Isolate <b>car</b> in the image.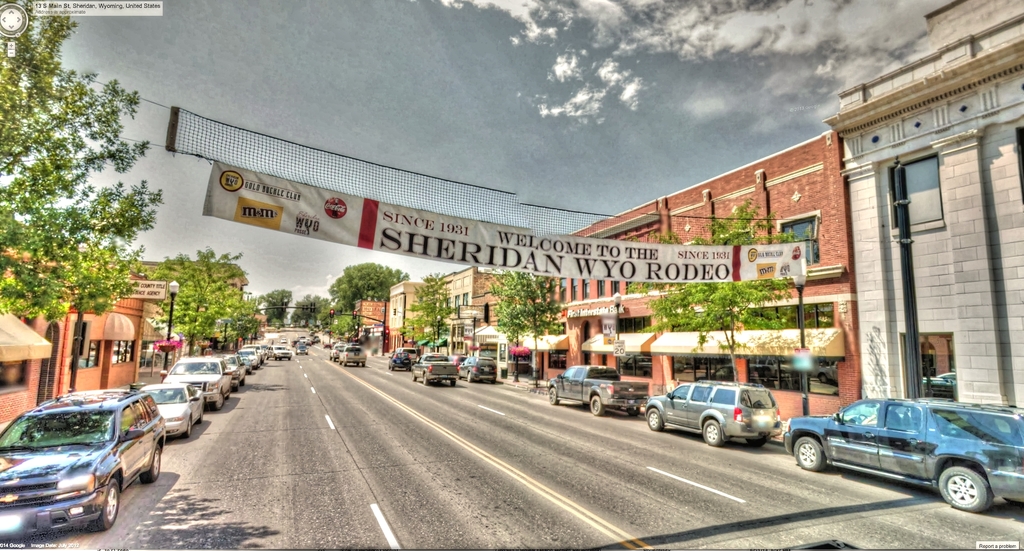
Isolated region: 158 356 234 415.
